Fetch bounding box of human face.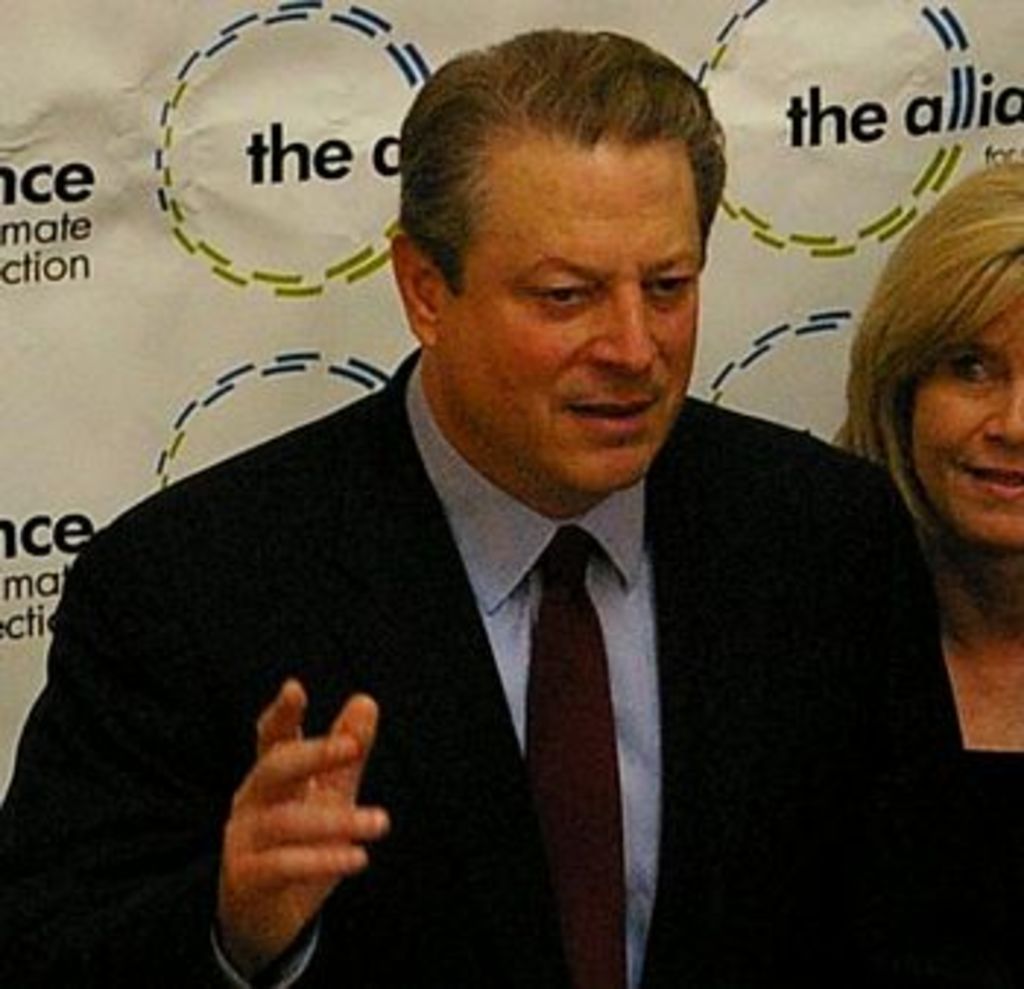
Bbox: region(913, 296, 1021, 538).
